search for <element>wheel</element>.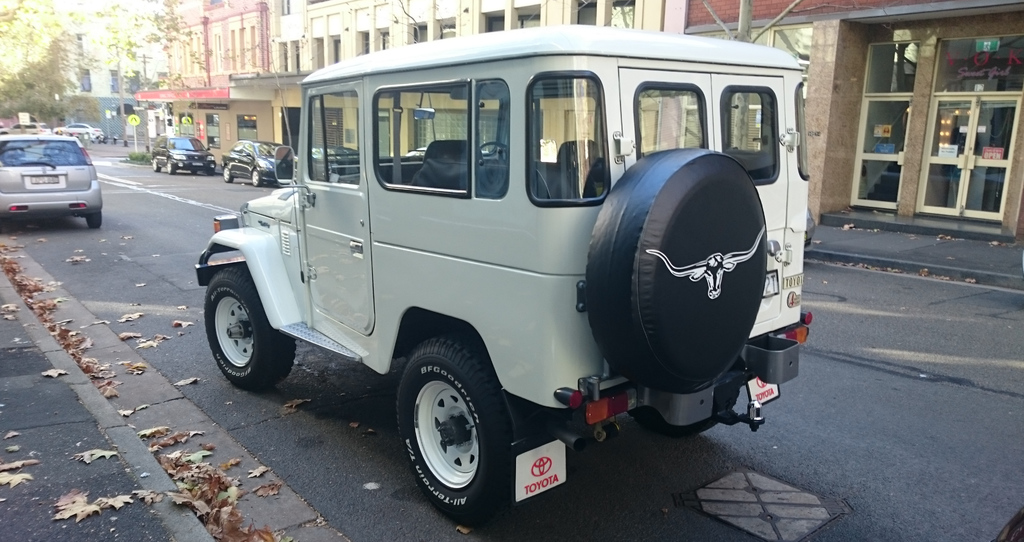
Found at left=164, top=161, right=175, bottom=176.
